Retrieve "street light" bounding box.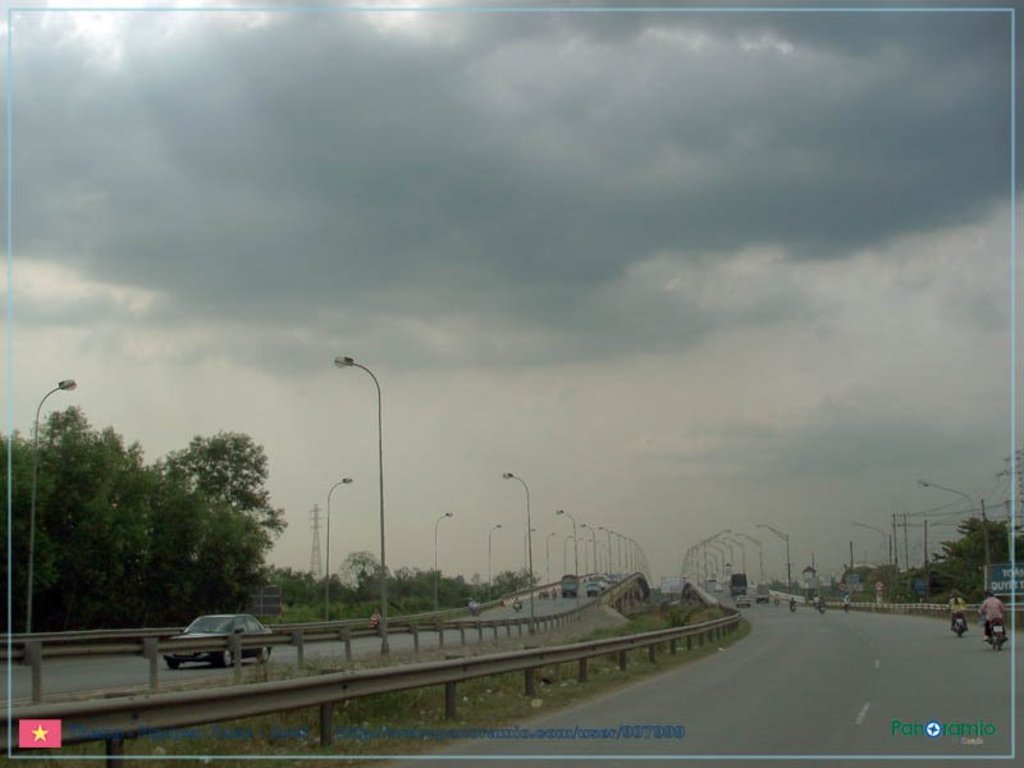
Bounding box: [493,468,536,618].
